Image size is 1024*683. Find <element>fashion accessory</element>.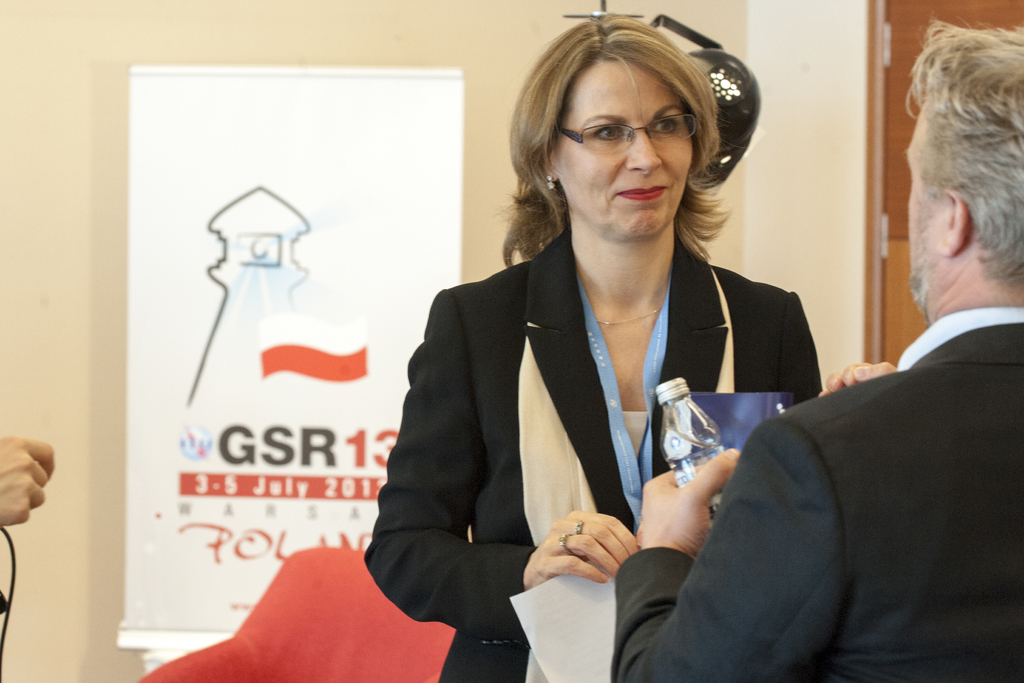
select_region(572, 519, 586, 534).
